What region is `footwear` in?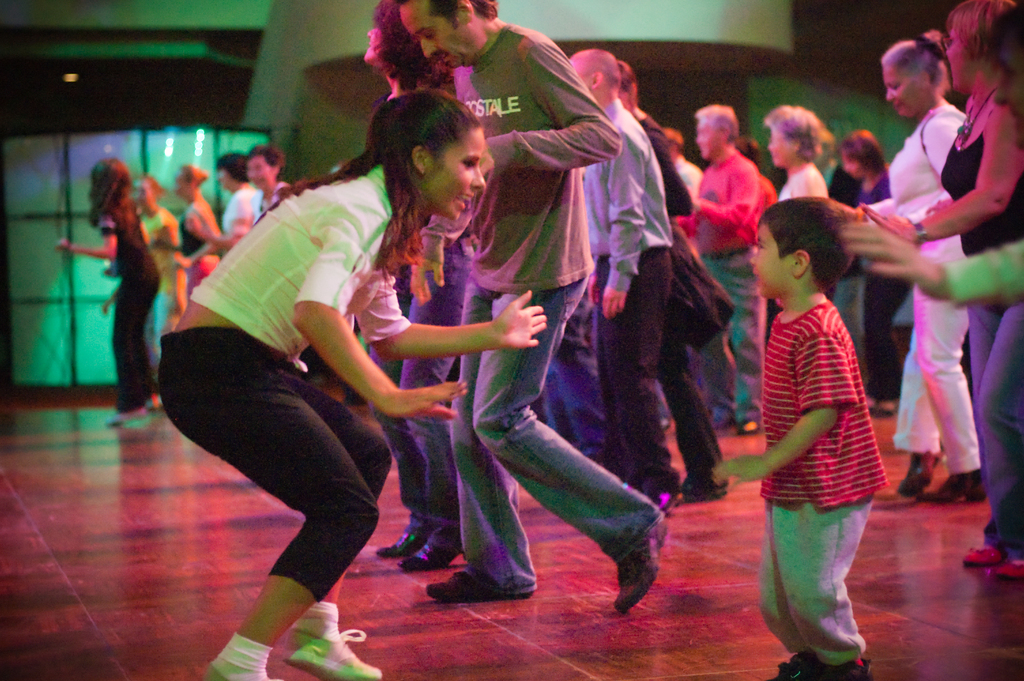
[x1=398, y1=543, x2=454, y2=574].
